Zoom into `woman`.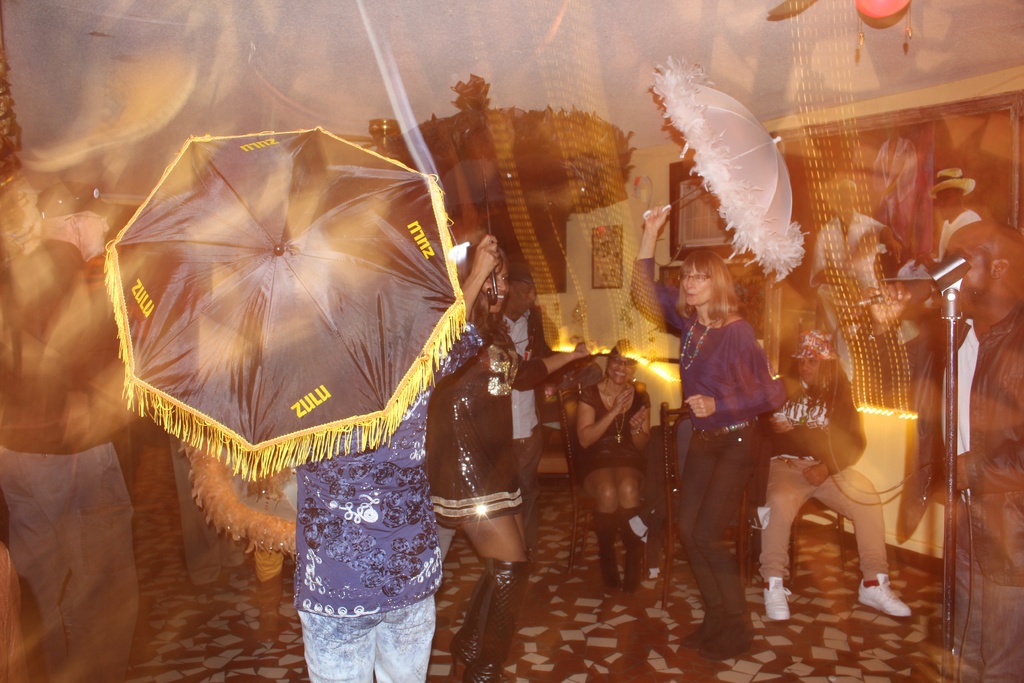
Zoom target: select_region(676, 236, 813, 661).
